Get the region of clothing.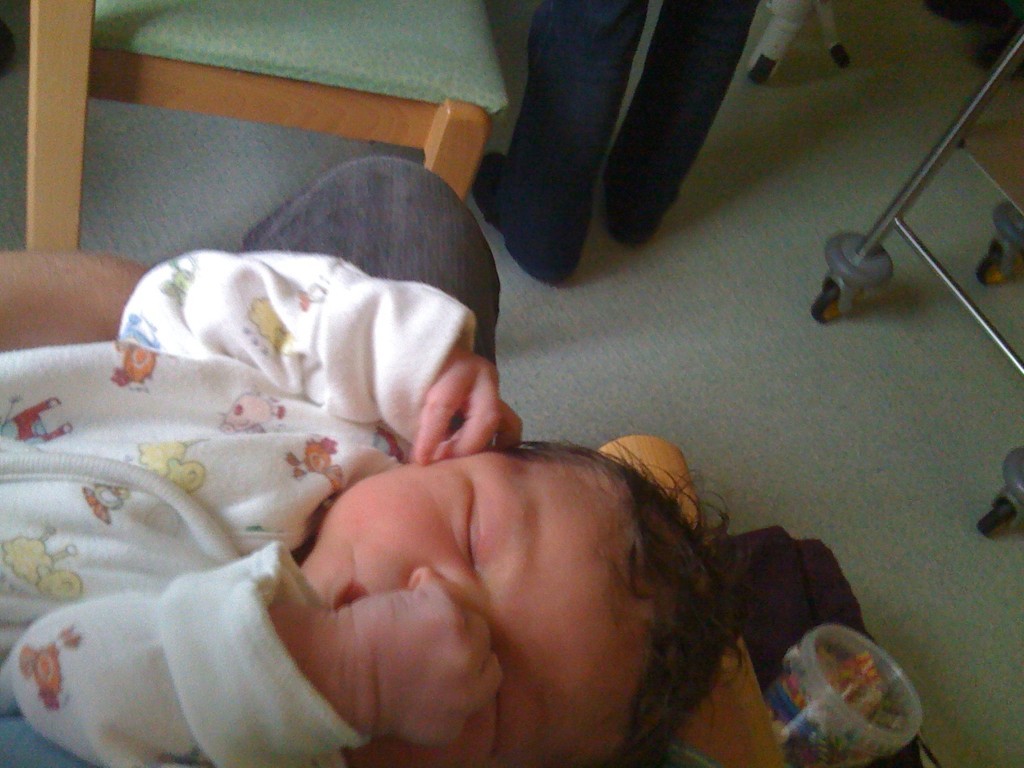
<region>0, 247, 480, 767</region>.
